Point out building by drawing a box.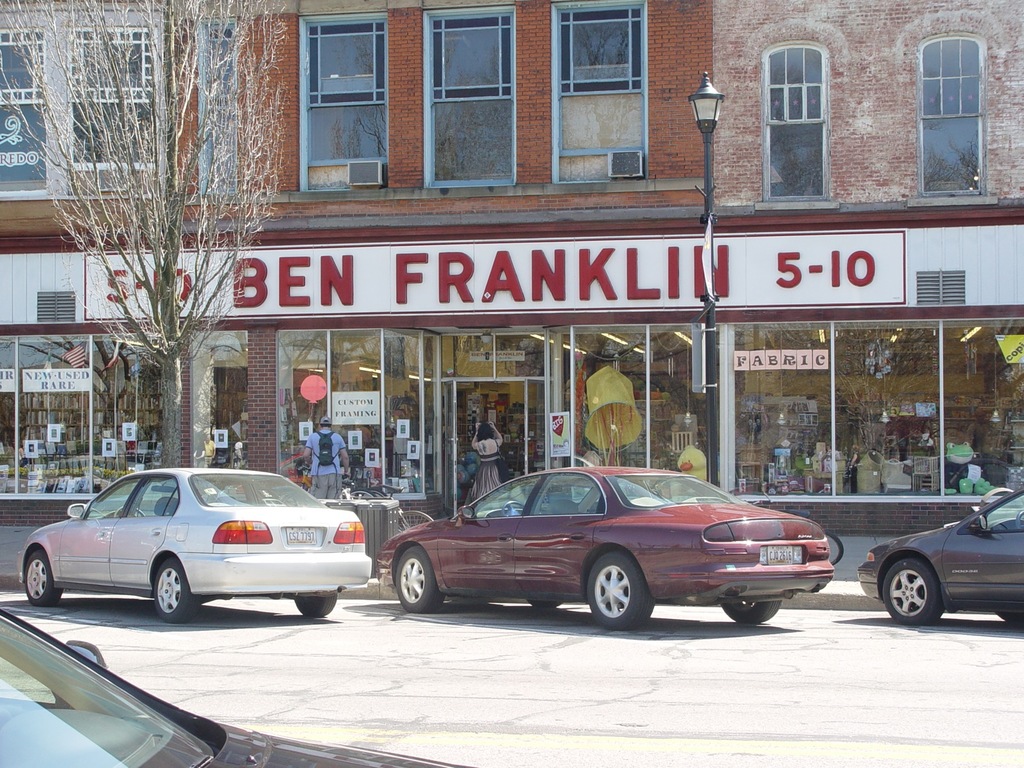
x1=704, y1=0, x2=1023, y2=582.
